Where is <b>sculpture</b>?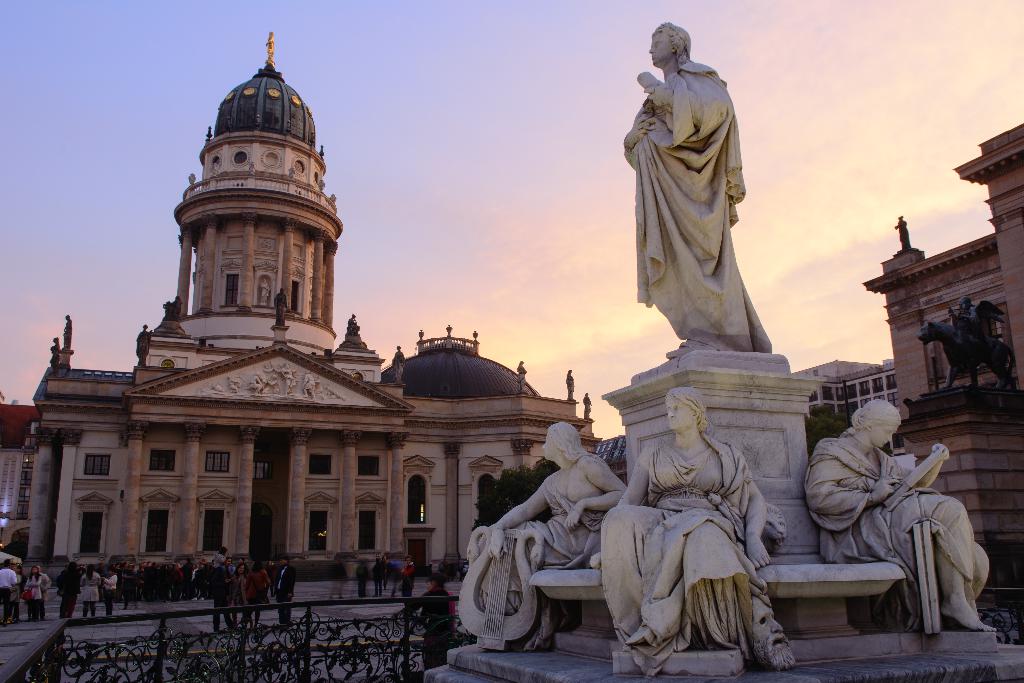
bbox(915, 295, 1023, 390).
